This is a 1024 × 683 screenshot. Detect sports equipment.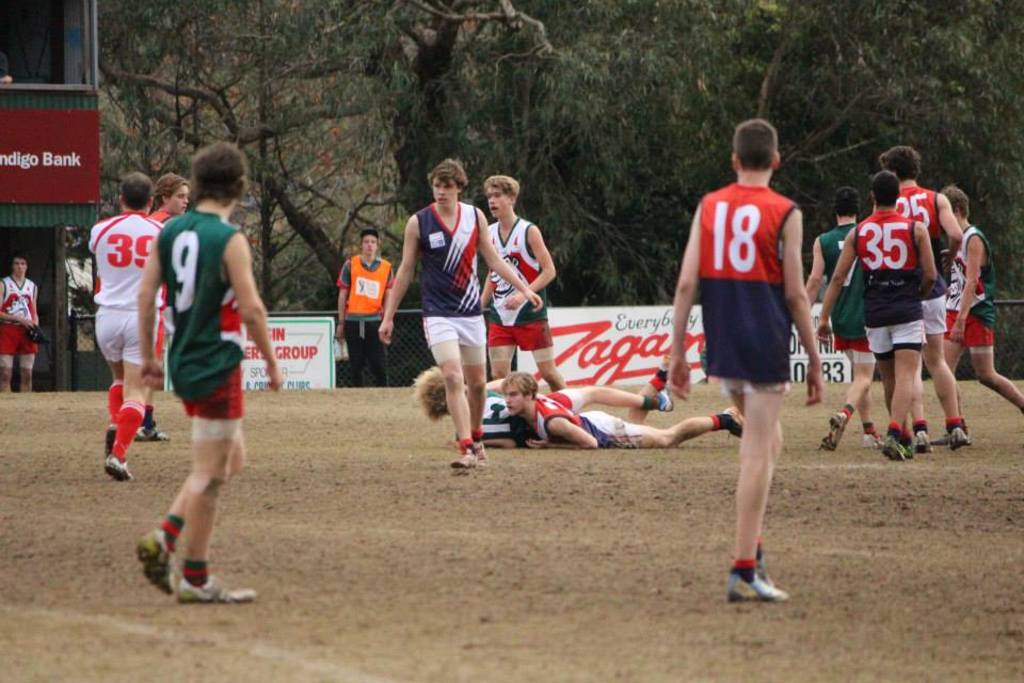
bbox=[105, 451, 131, 481].
